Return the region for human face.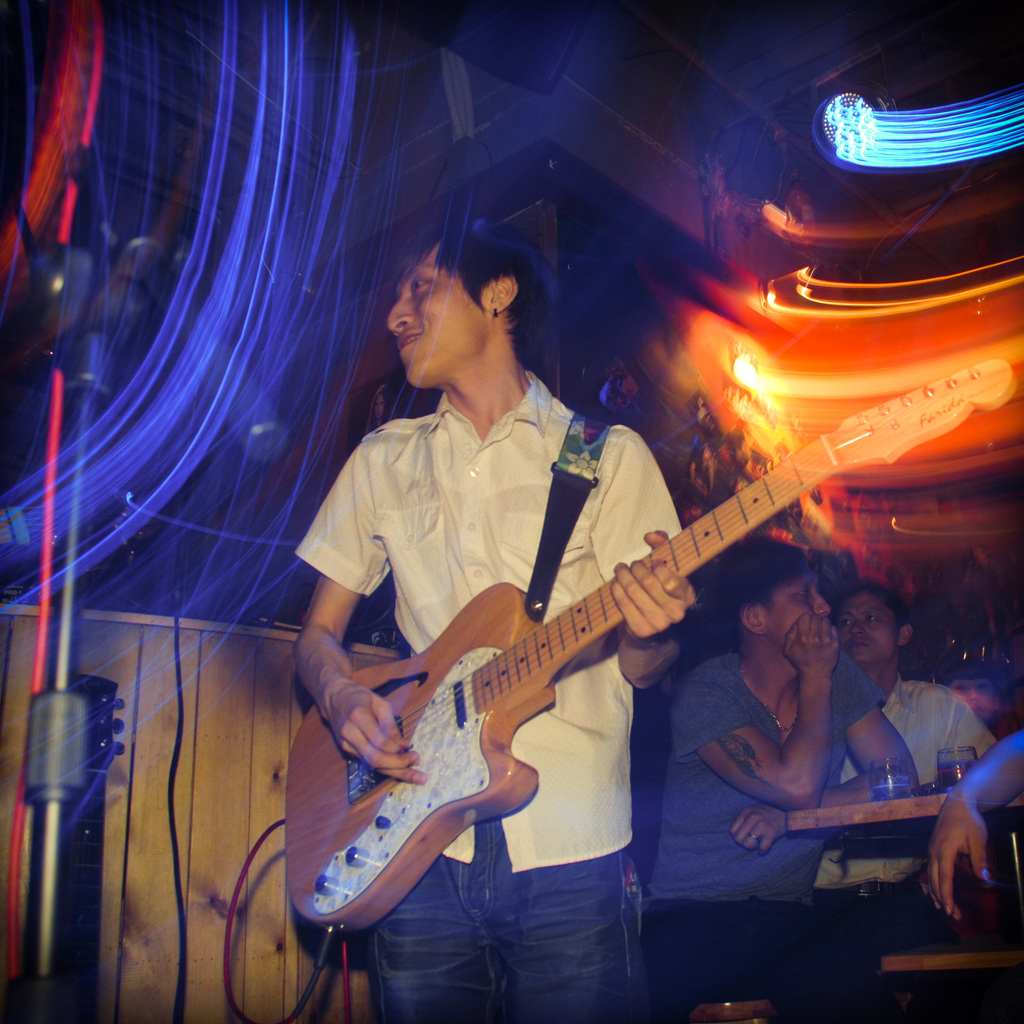
[left=762, top=571, right=829, bottom=643].
